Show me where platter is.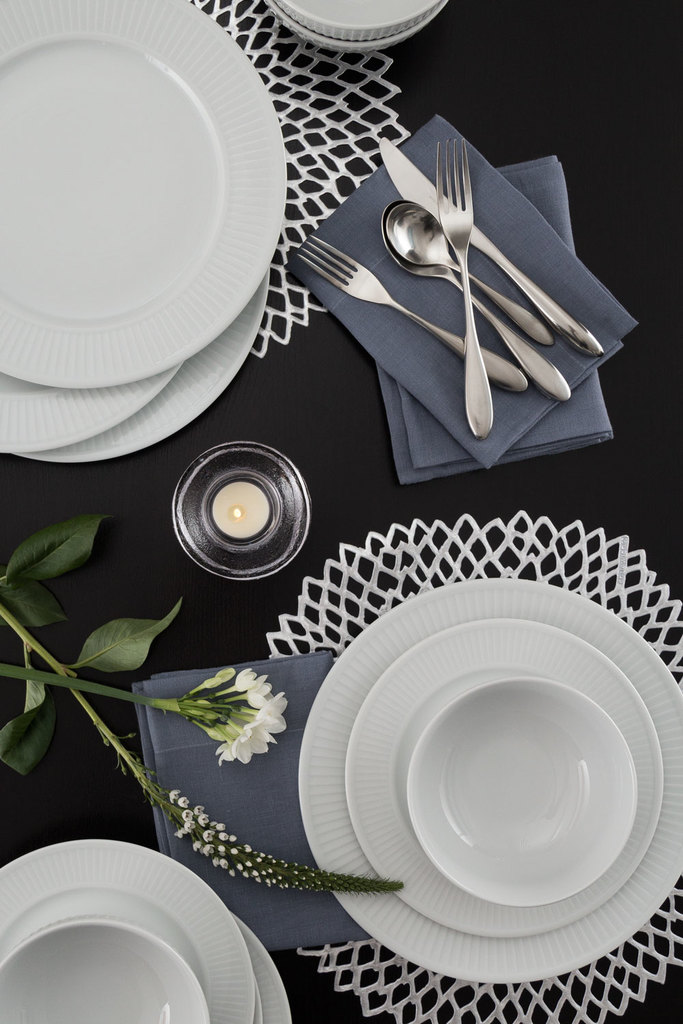
platter is at [22,273,267,462].
